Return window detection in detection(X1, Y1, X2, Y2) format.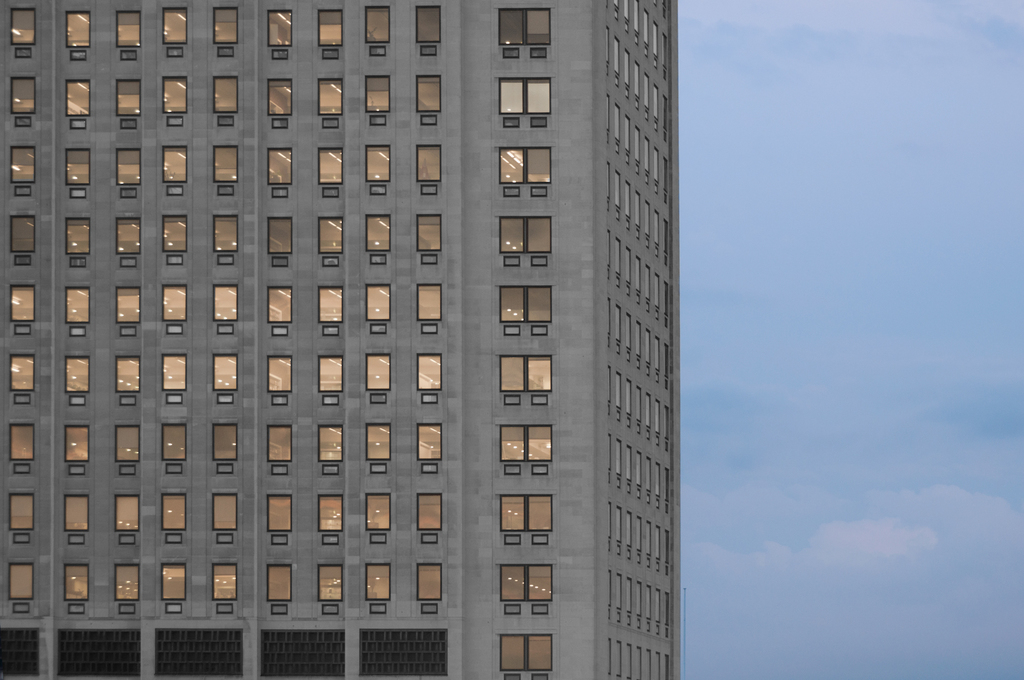
detection(0, 421, 39, 474).
